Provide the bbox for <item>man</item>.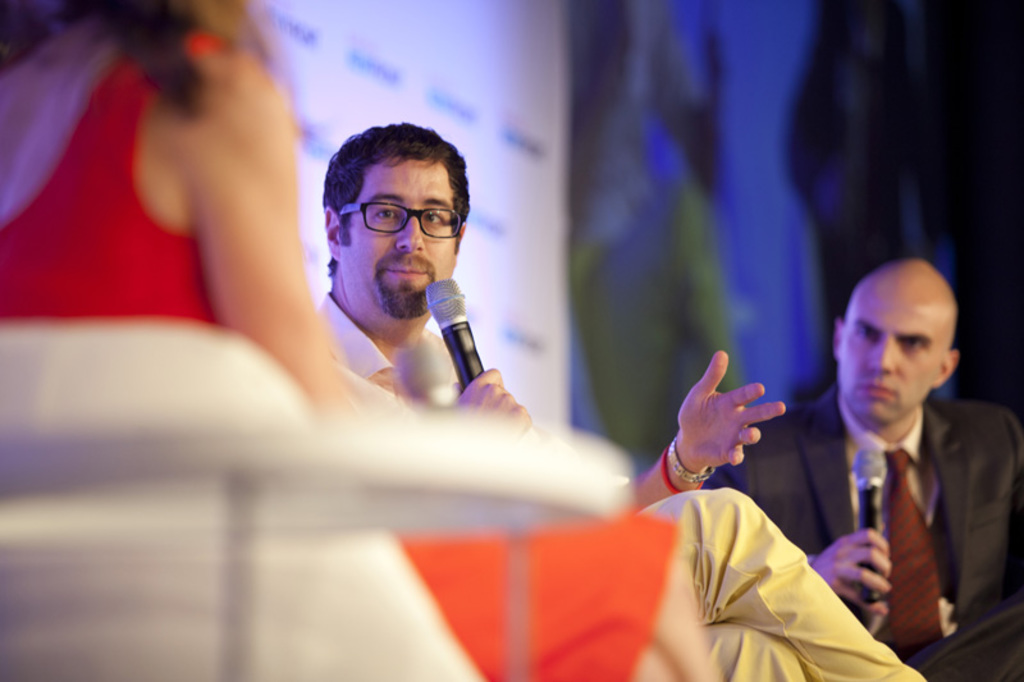
box=[724, 257, 1004, 667].
